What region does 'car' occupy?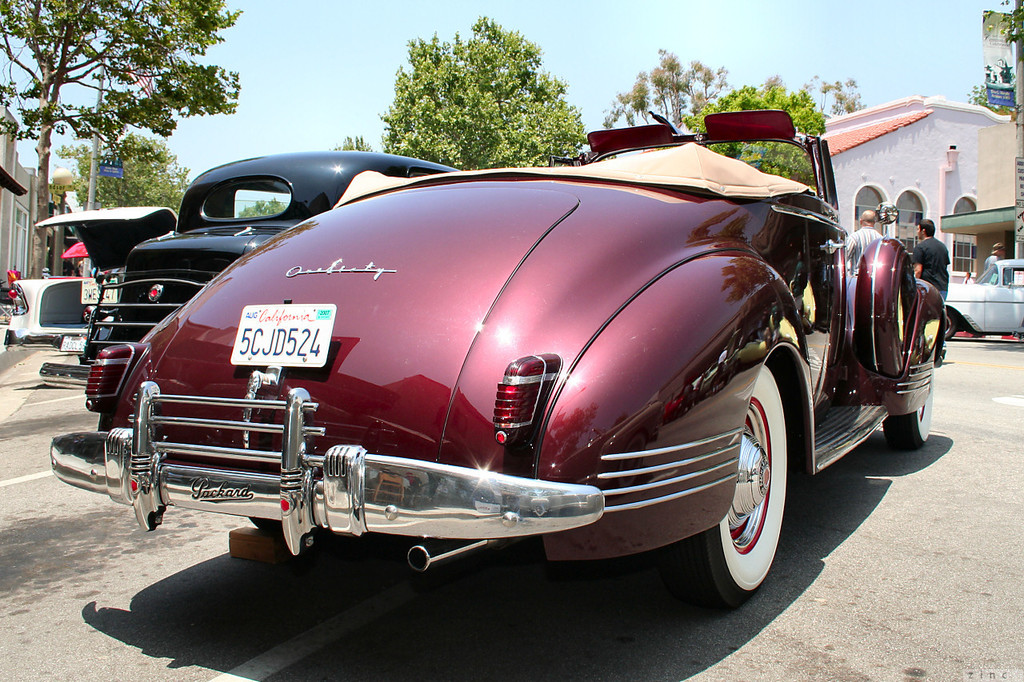
crop(86, 163, 471, 379).
